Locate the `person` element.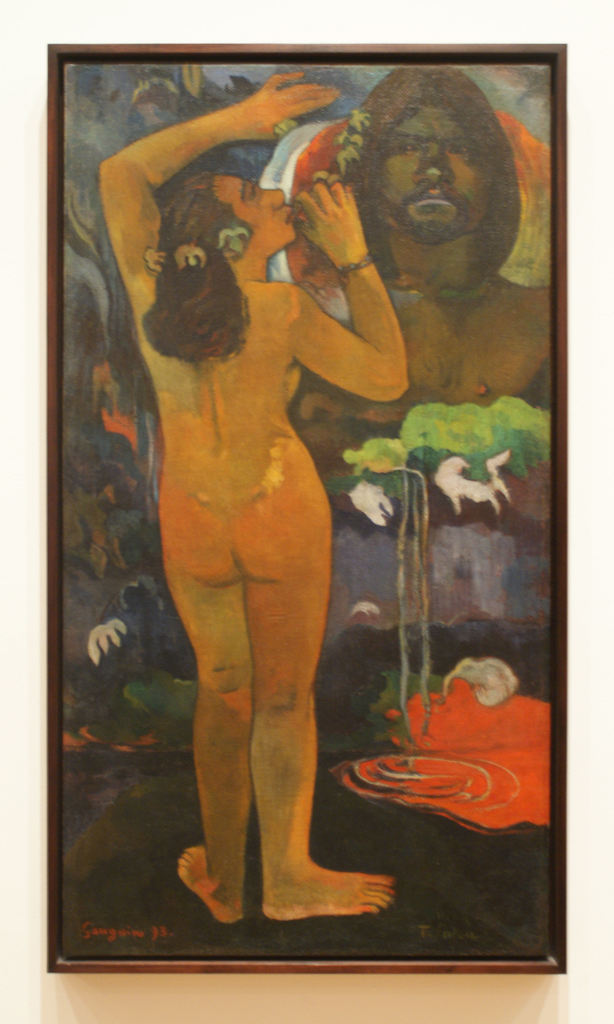
Element bbox: left=85, top=137, right=464, bottom=930.
